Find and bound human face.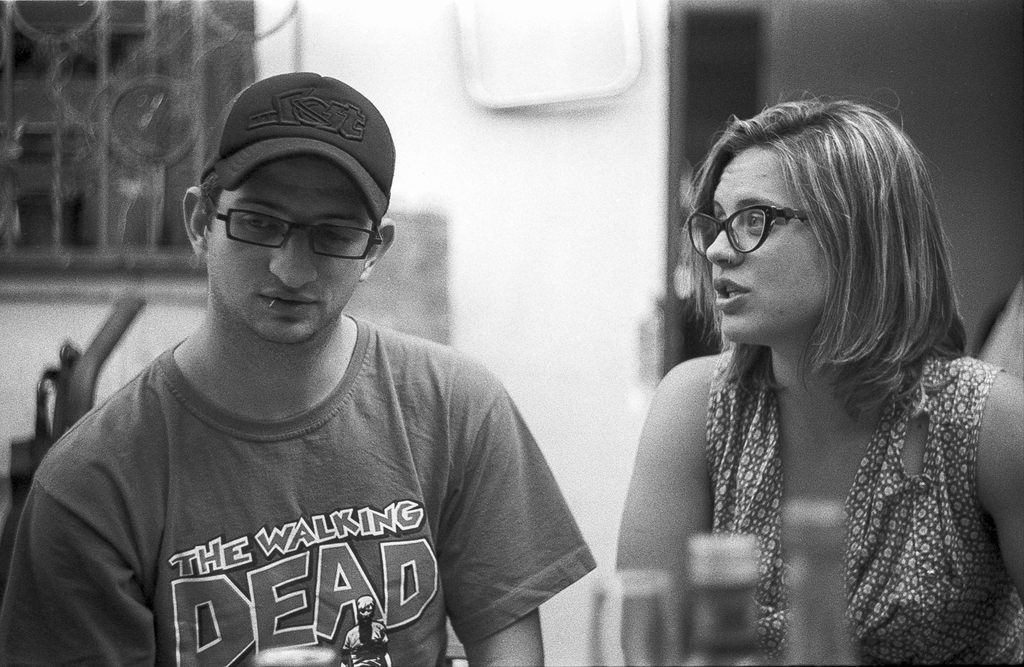
Bound: <box>203,160,369,345</box>.
